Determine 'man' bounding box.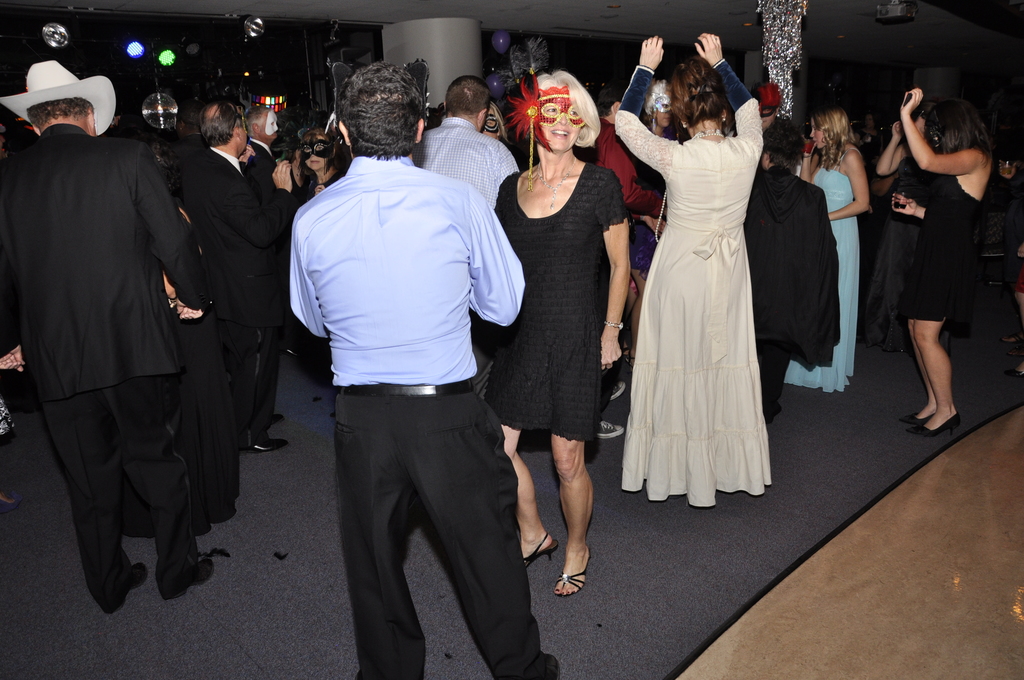
Determined: box=[245, 104, 282, 181].
